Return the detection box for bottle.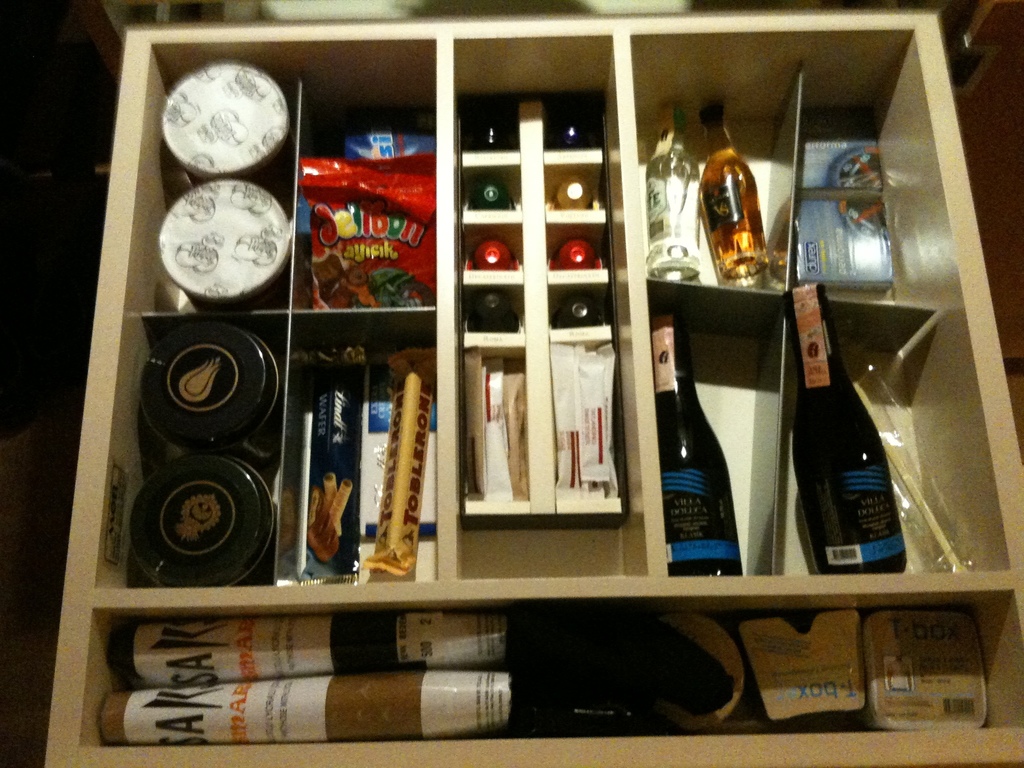
detection(654, 300, 758, 585).
